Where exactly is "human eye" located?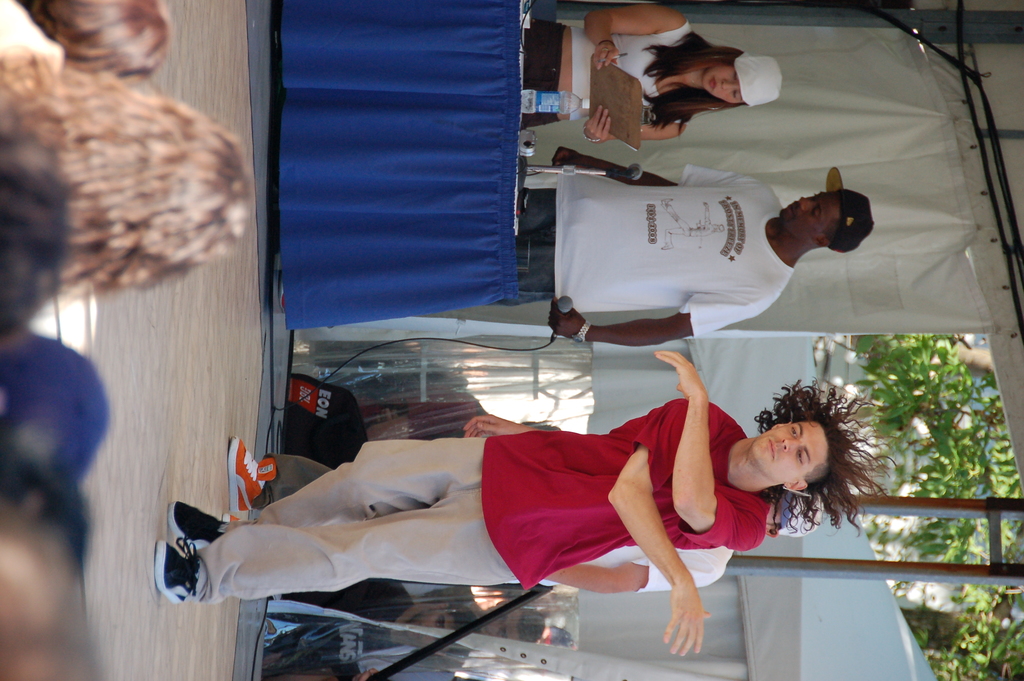
Its bounding box is 728, 69, 740, 83.
